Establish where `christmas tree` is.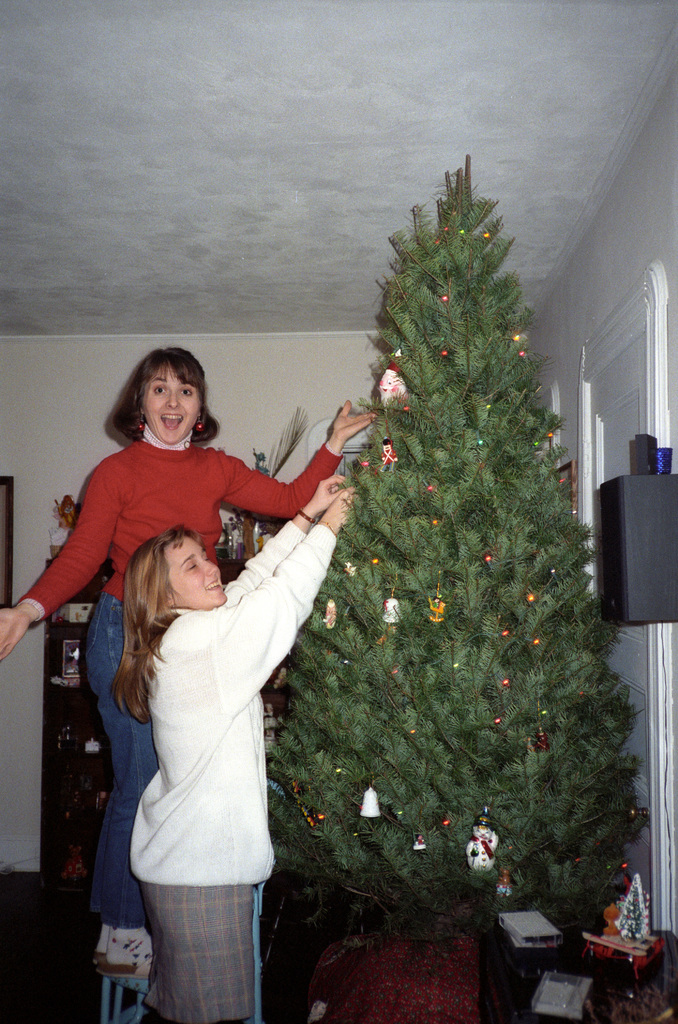
Established at (left=261, top=150, right=656, bottom=989).
